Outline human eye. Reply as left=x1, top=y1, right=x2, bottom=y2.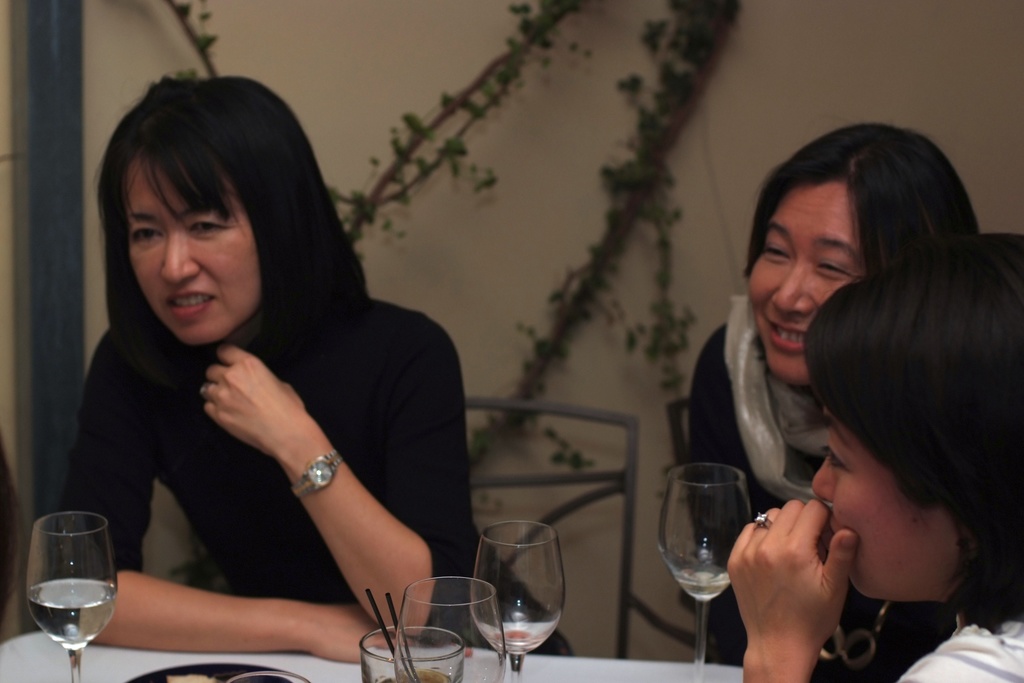
left=128, top=222, right=172, bottom=247.
